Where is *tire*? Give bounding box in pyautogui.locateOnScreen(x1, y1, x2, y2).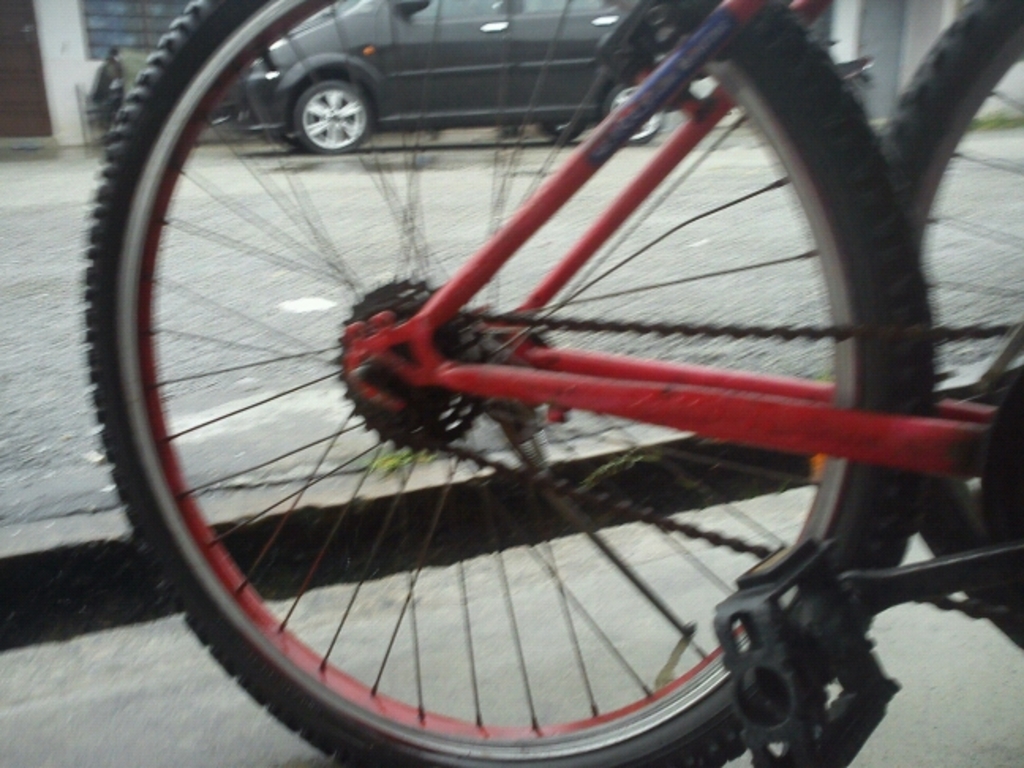
pyautogui.locateOnScreen(596, 79, 675, 142).
